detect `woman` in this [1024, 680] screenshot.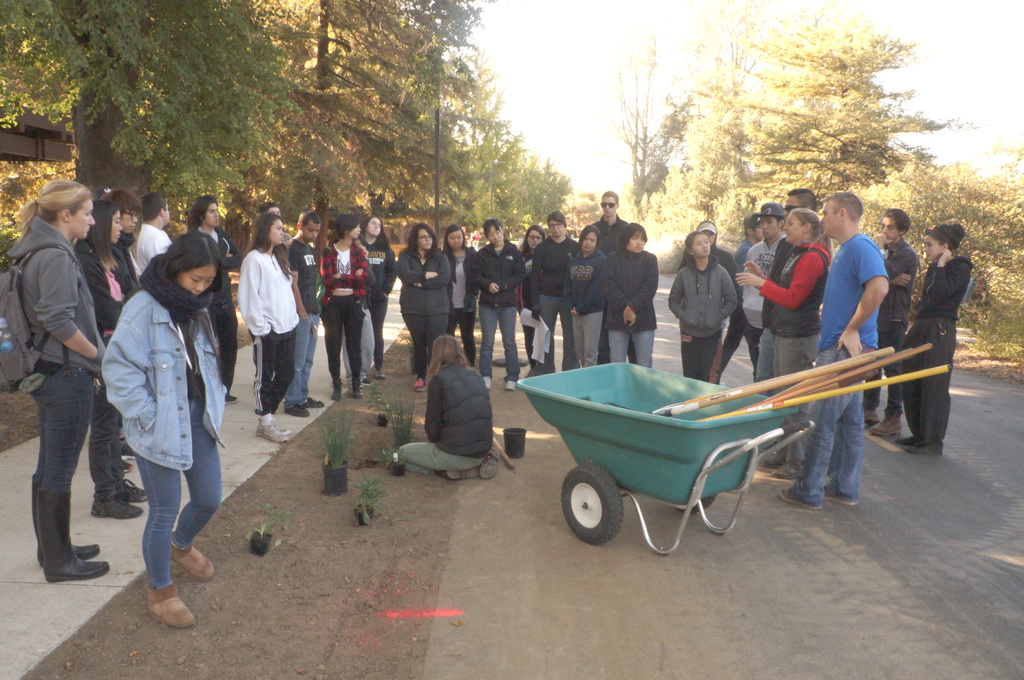
Detection: 0/181/115/583.
